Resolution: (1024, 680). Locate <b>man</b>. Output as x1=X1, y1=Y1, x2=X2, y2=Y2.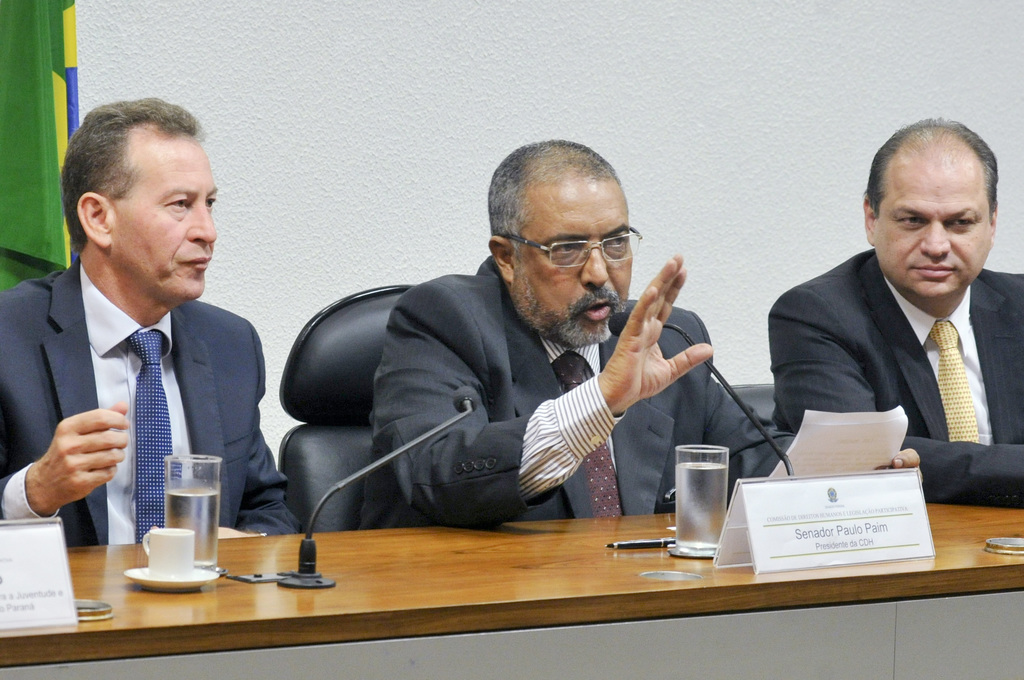
x1=765, y1=117, x2=1023, y2=511.
